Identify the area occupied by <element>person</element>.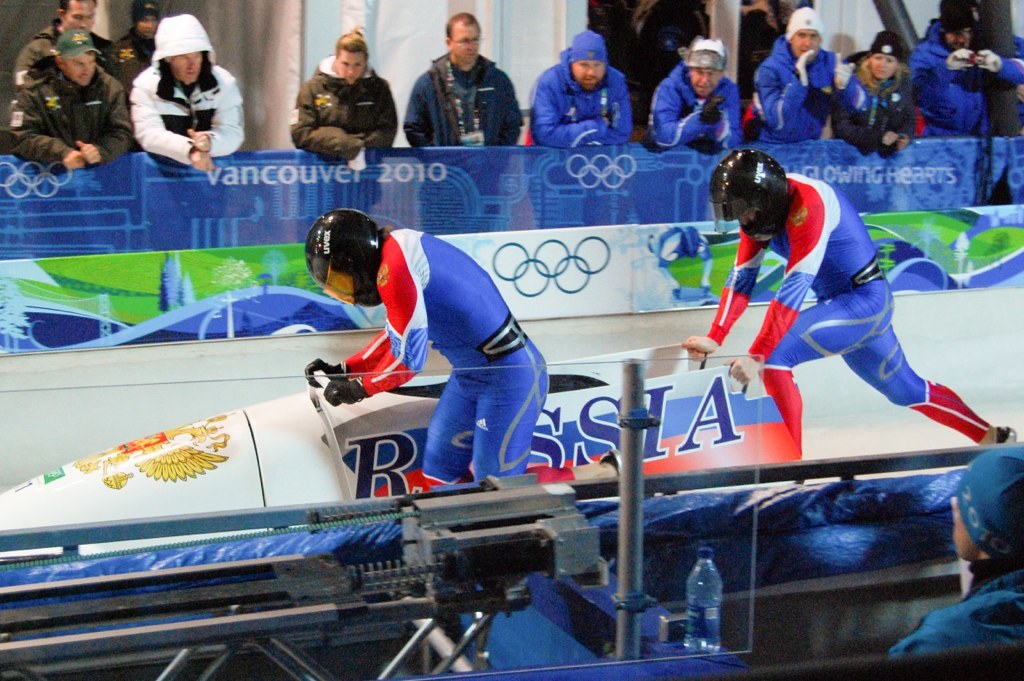
Area: (left=909, top=0, right=1023, bottom=136).
